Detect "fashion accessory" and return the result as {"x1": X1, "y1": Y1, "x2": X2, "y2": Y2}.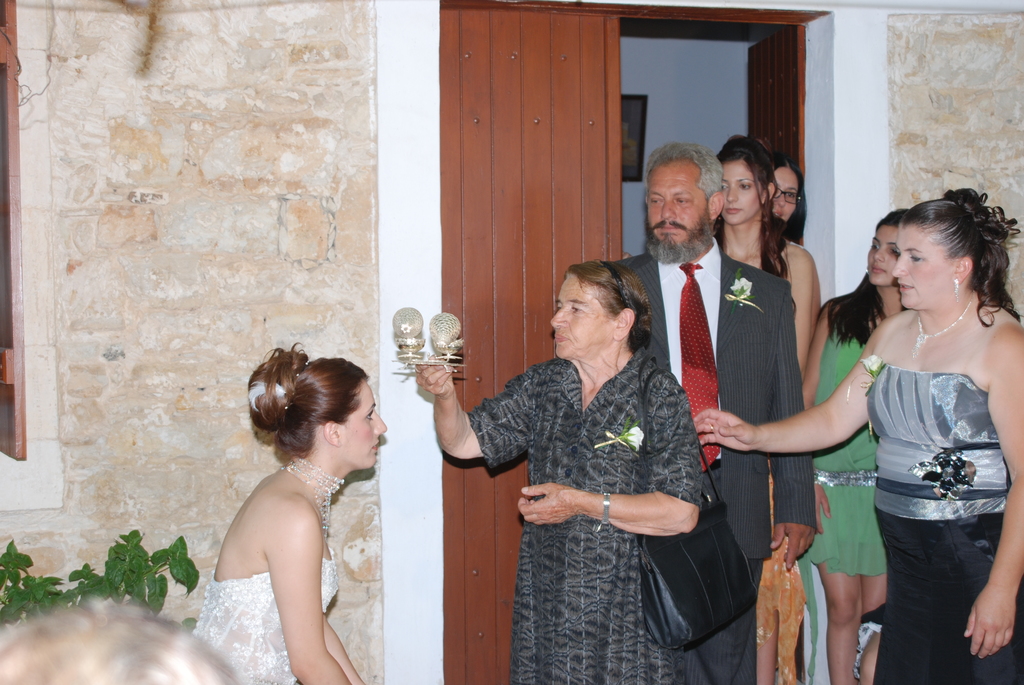
{"x1": 247, "y1": 356, "x2": 307, "y2": 420}.
